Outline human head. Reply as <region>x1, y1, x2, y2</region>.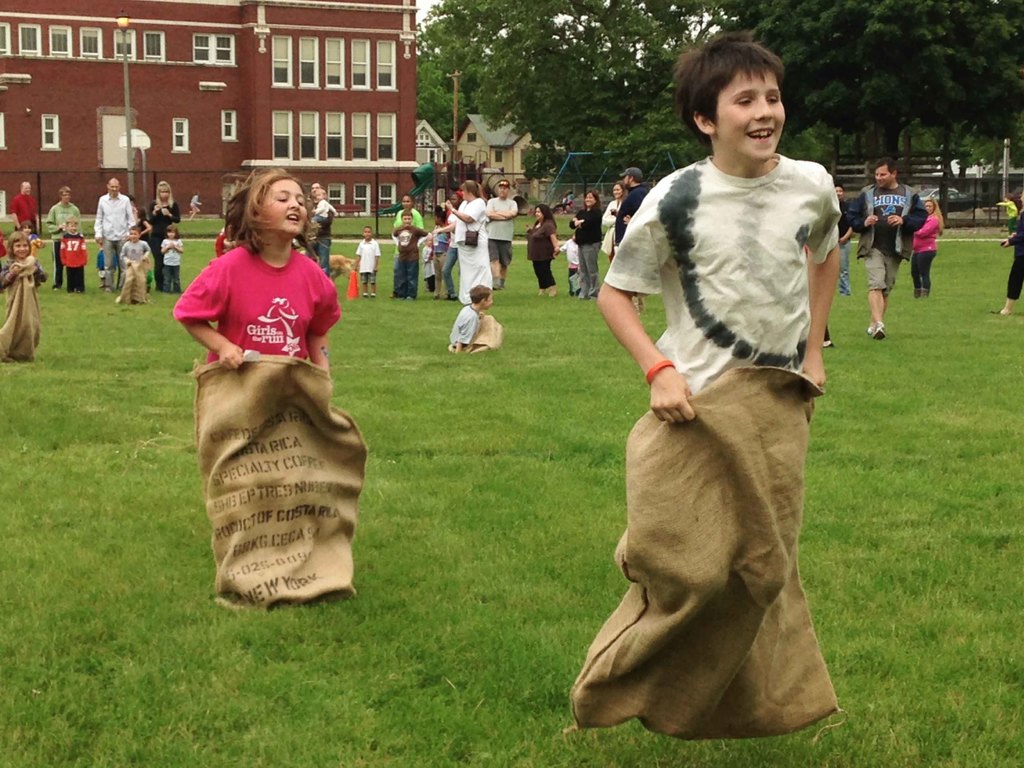
<region>872, 156, 898, 189</region>.
